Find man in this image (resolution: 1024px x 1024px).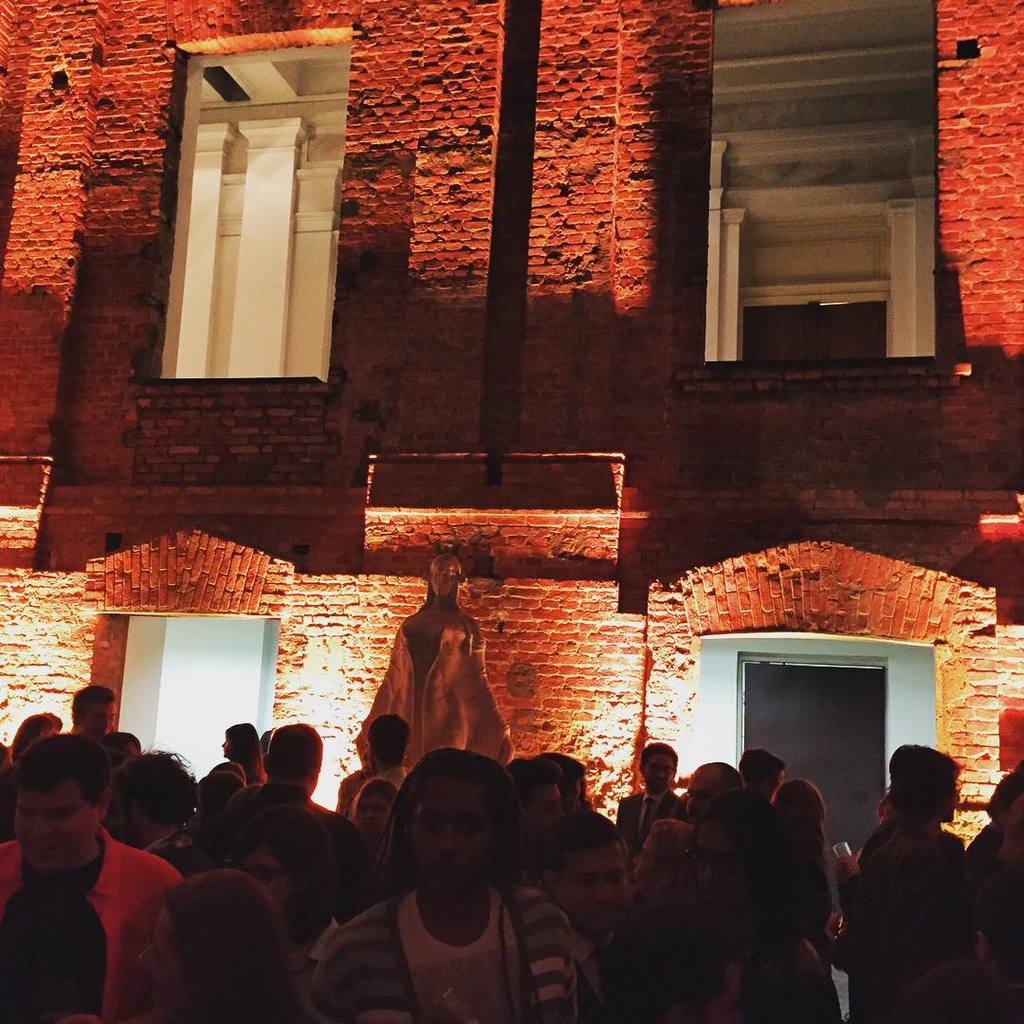
<region>302, 747, 605, 1023</region>.
